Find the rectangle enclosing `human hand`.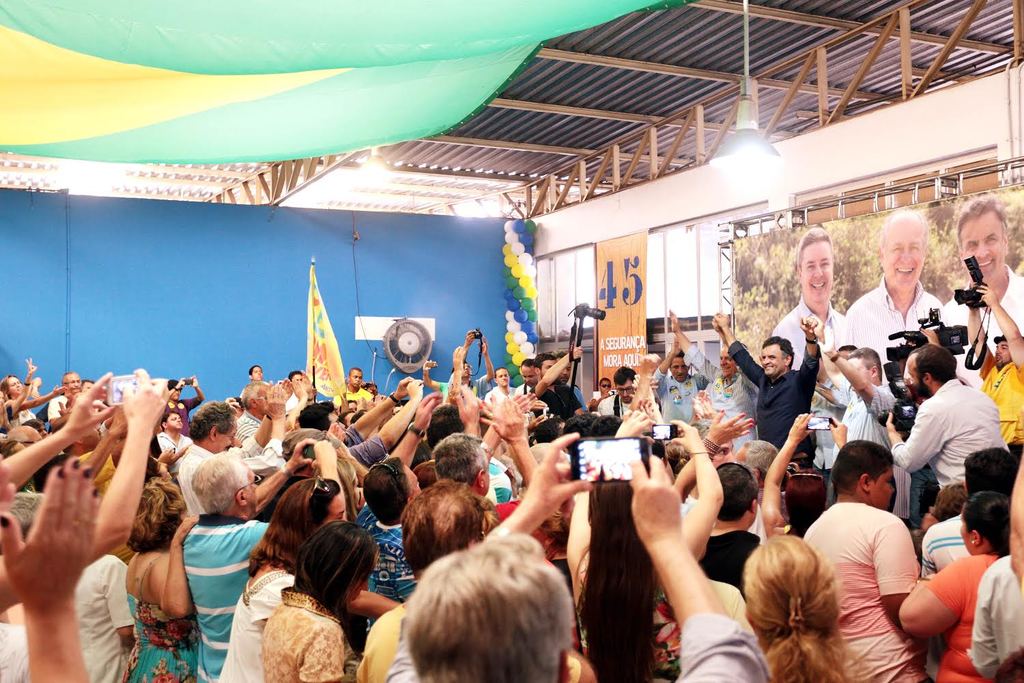
{"x1": 629, "y1": 455, "x2": 684, "y2": 545}.
